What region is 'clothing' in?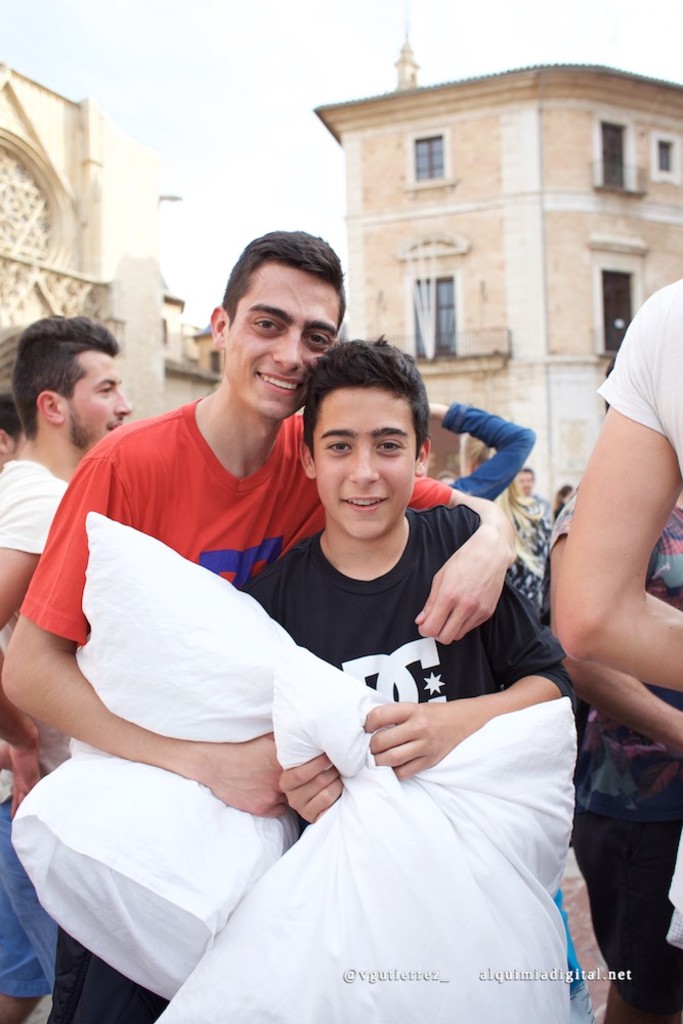
select_region(588, 273, 682, 486).
